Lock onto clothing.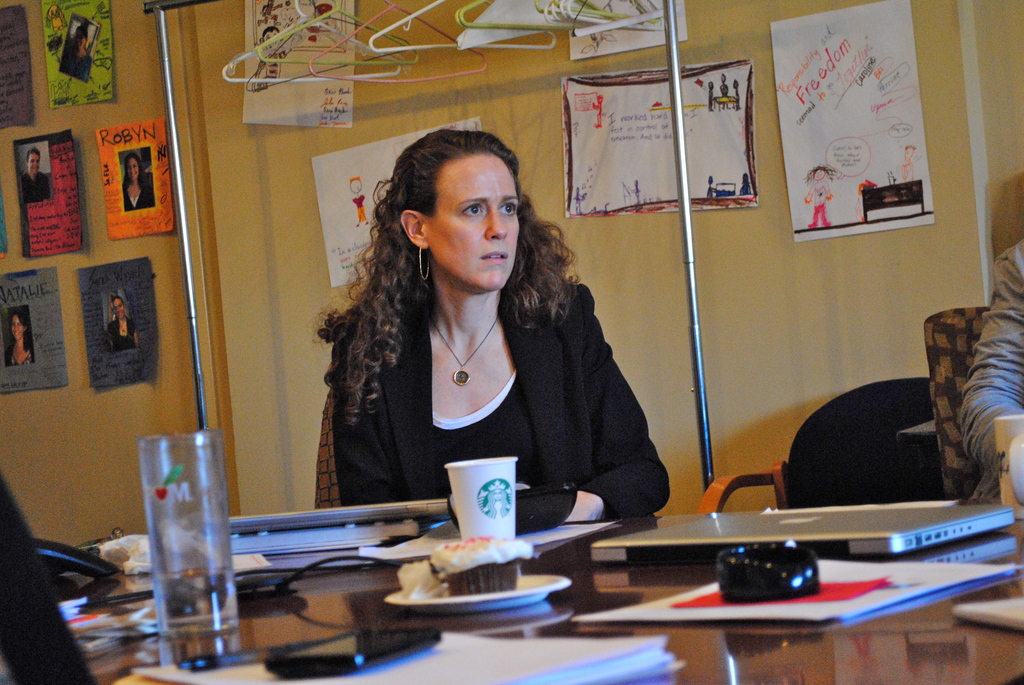
Locked: 25,172,49,203.
